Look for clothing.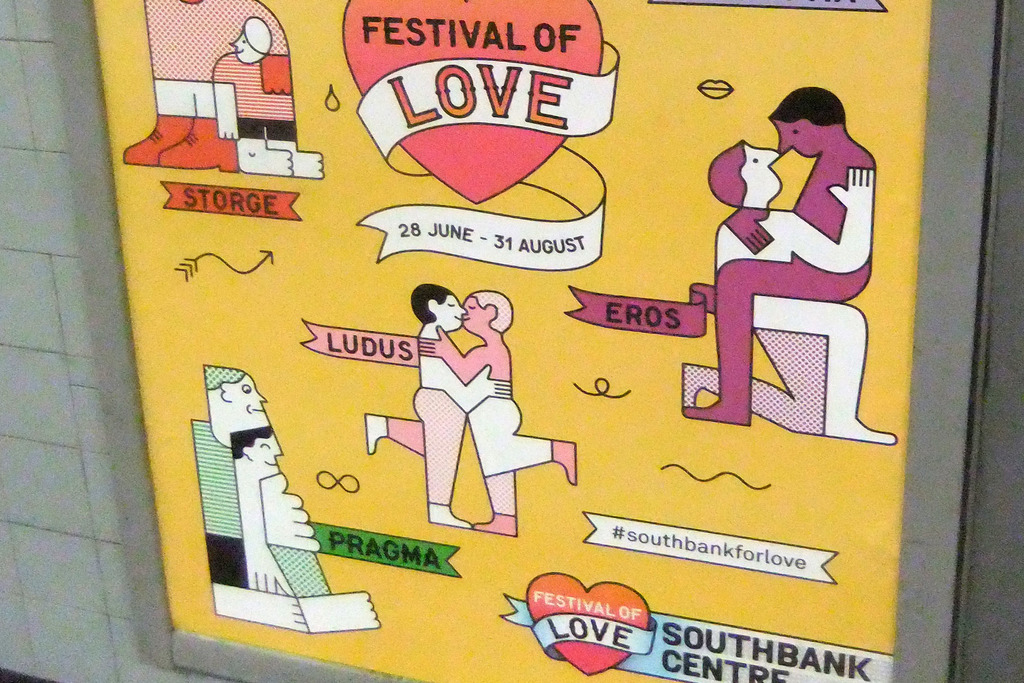
Found: (385,386,464,502).
